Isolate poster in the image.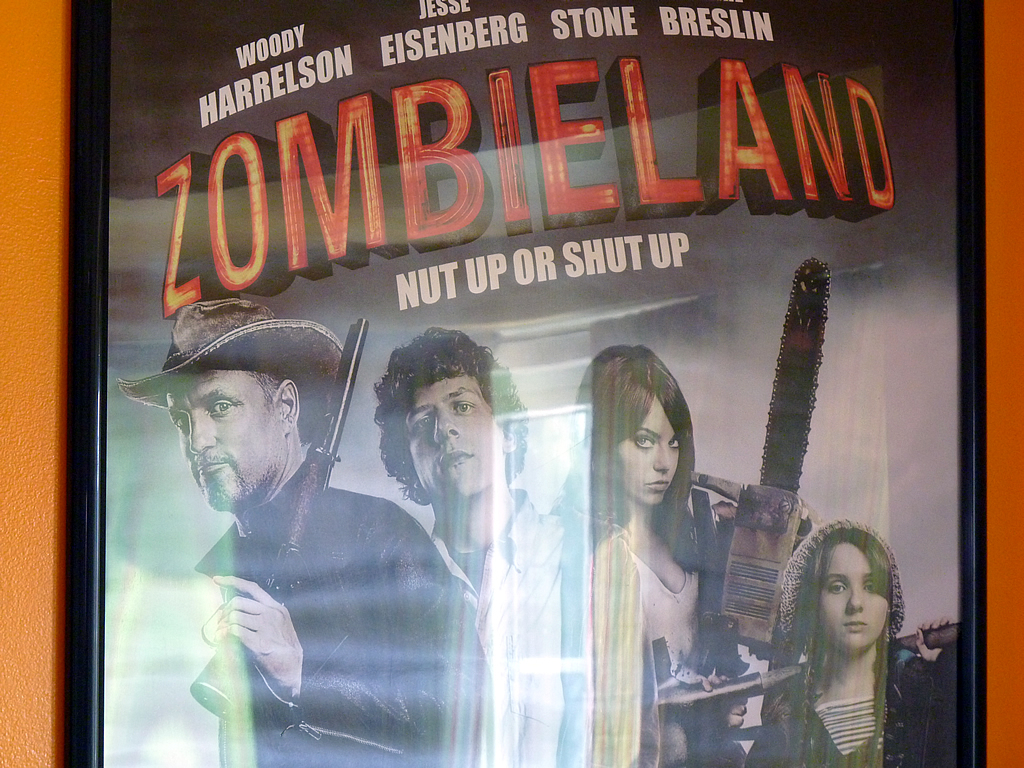
Isolated region: box=[0, 0, 1023, 767].
